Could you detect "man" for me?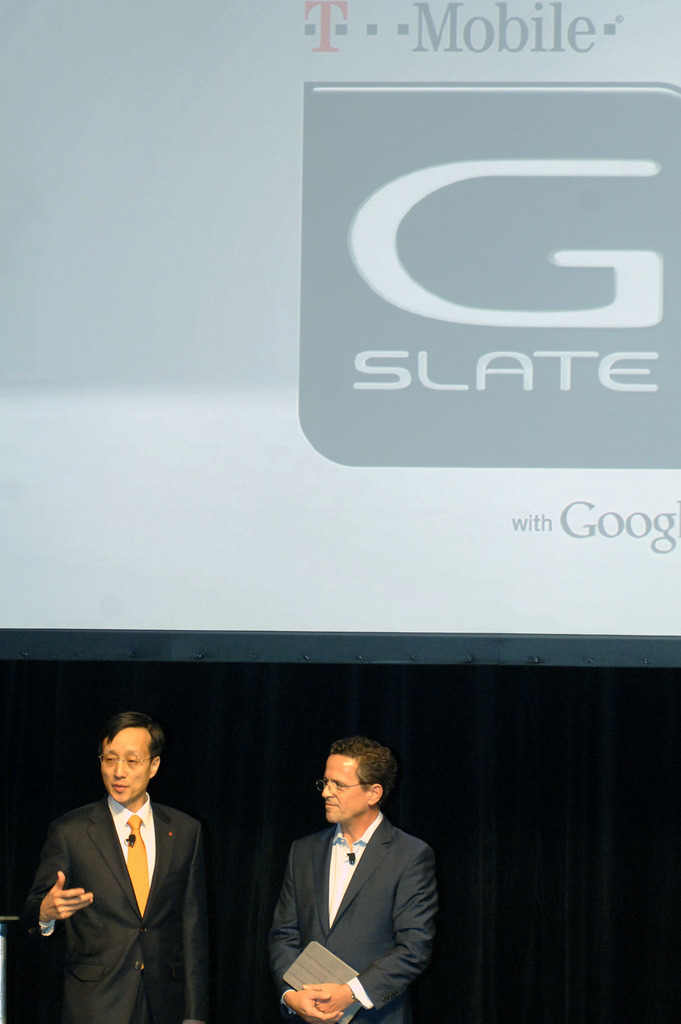
Detection result: (x1=25, y1=717, x2=232, y2=1023).
